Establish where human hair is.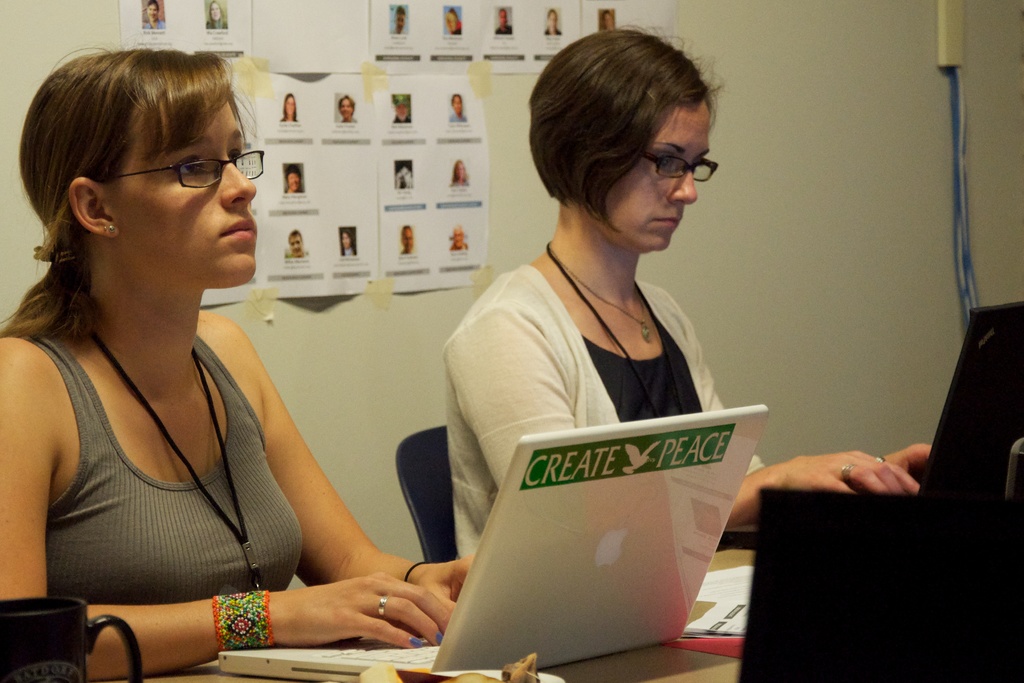
Established at rect(277, 94, 298, 122).
